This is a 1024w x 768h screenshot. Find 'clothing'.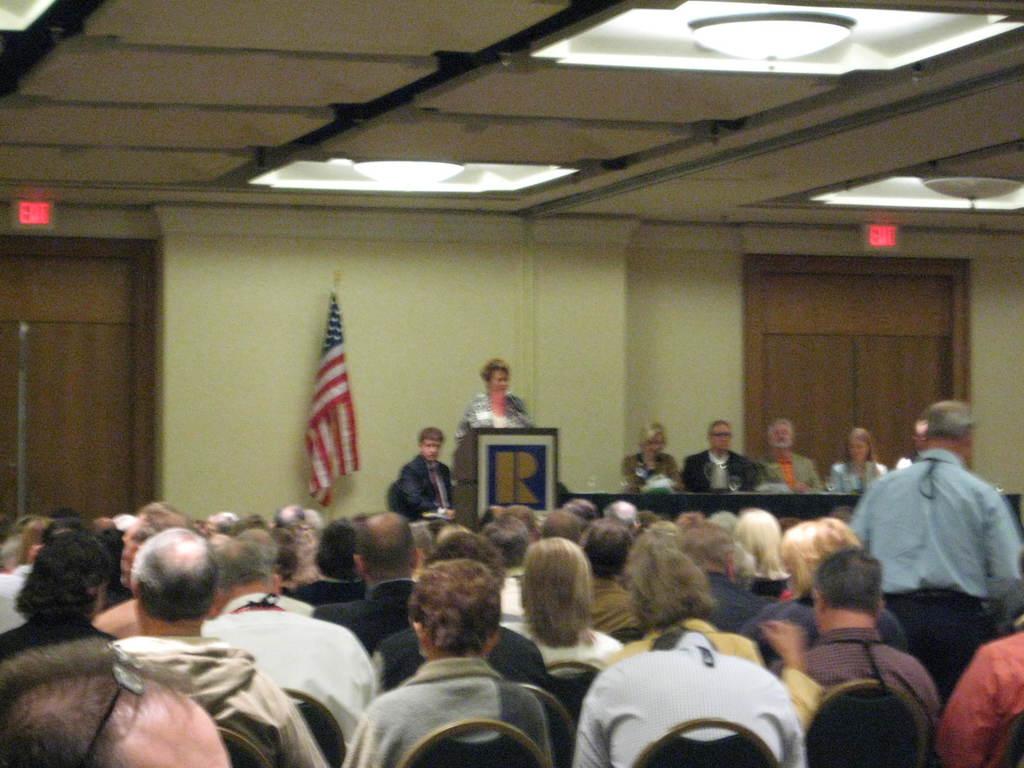
Bounding box: bbox=[202, 590, 376, 749].
